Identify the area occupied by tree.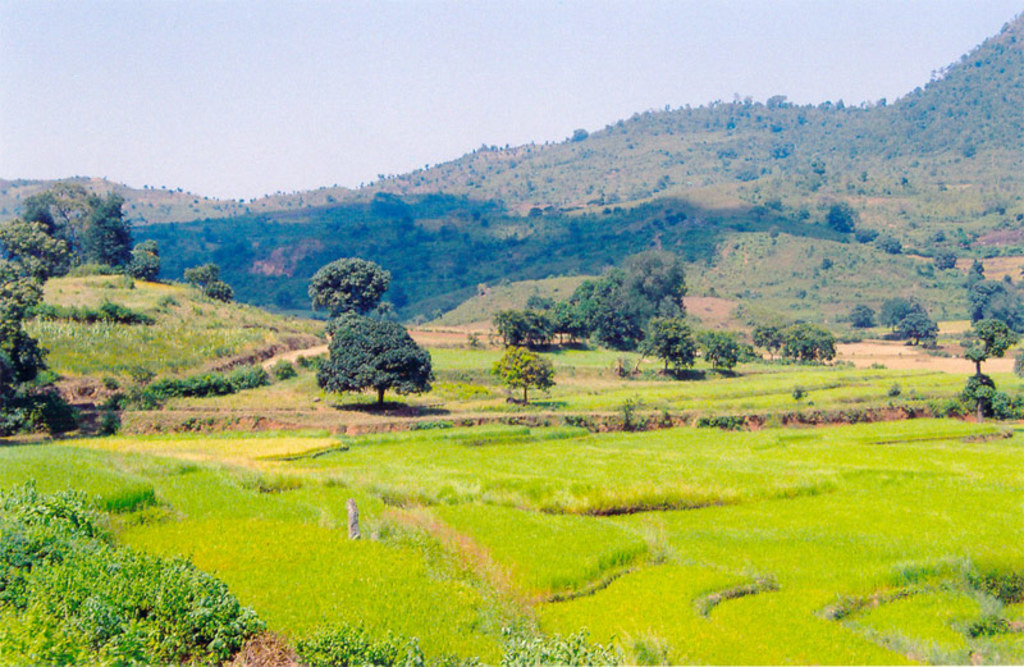
Area: left=493, top=342, right=556, bottom=405.
